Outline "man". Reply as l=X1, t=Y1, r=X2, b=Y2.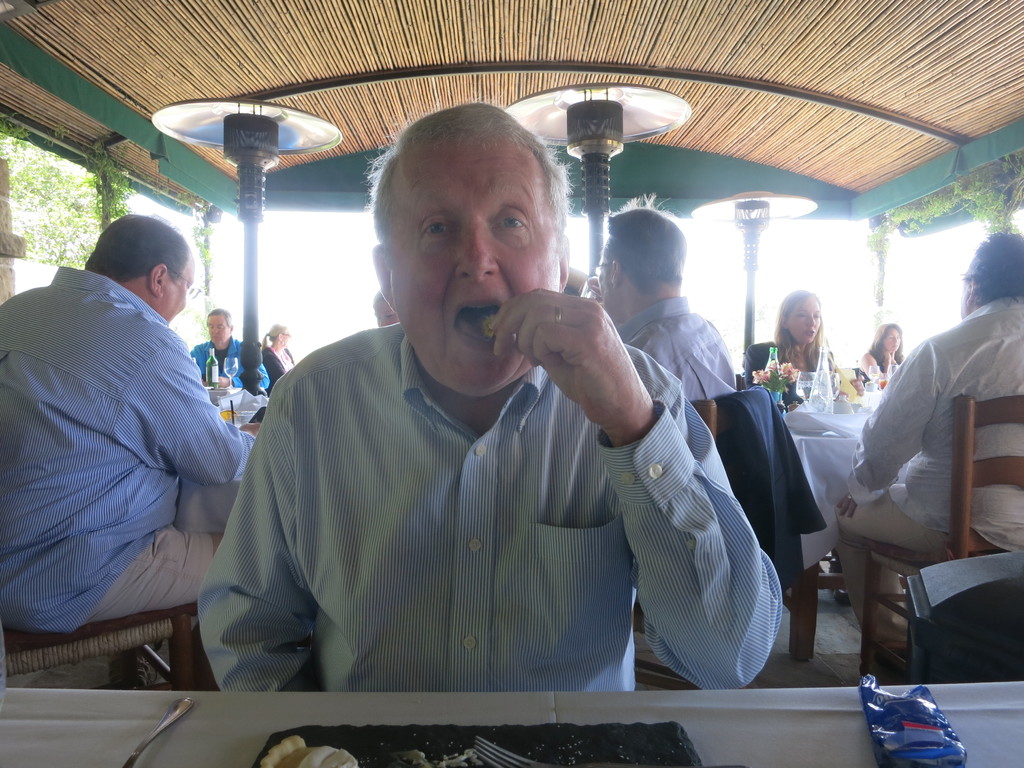
l=191, t=307, r=268, b=397.
